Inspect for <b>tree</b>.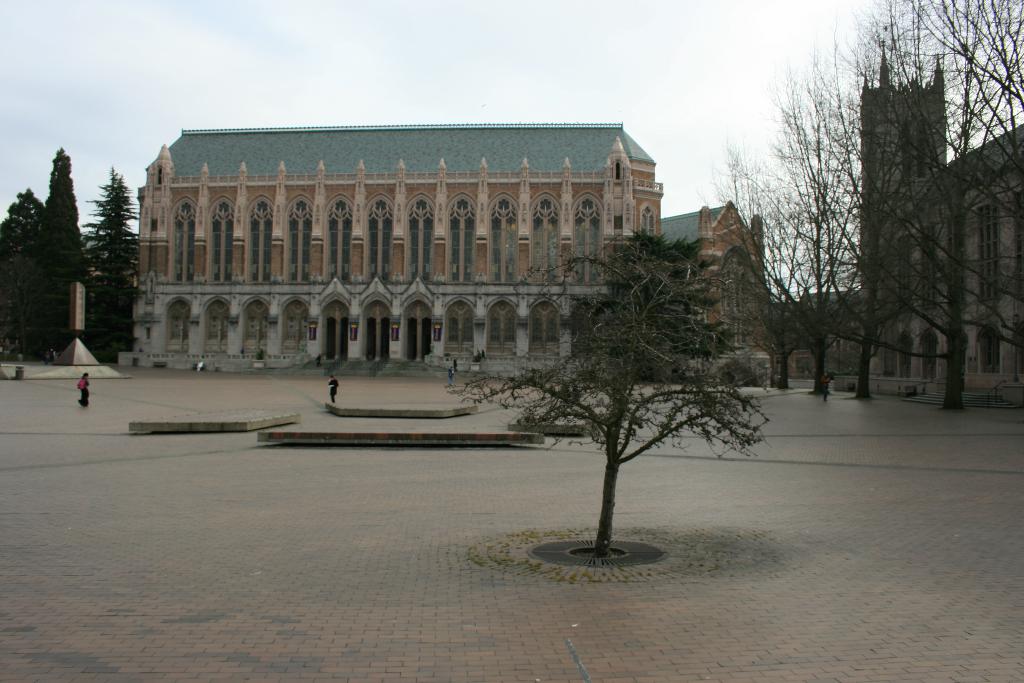
Inspection: x1=441, y1=199, x2=806, y2=566.
